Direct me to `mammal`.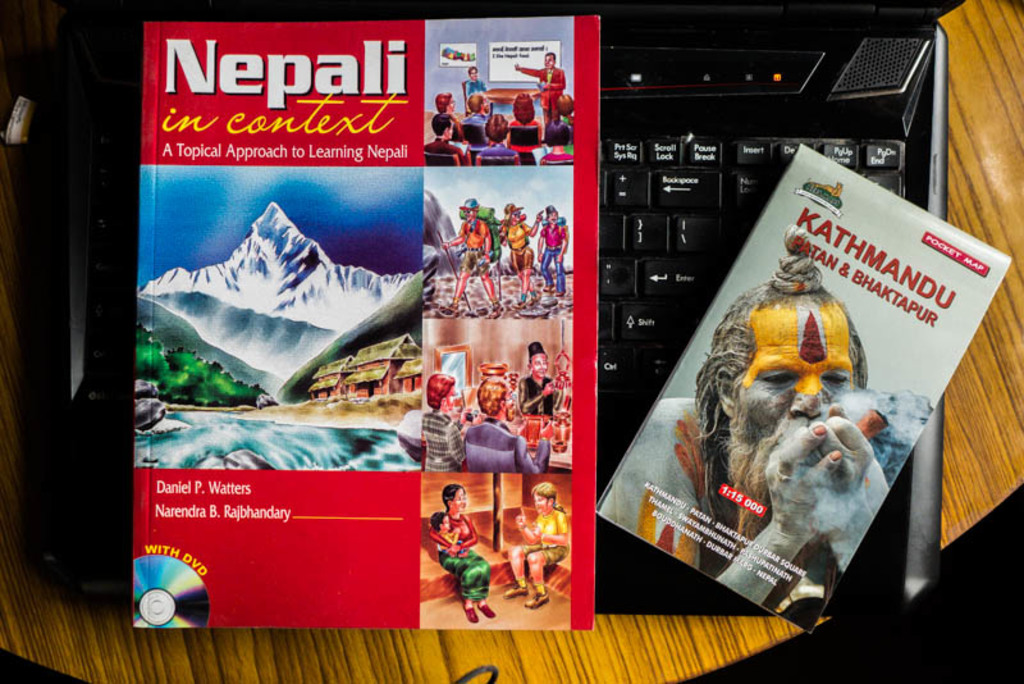
Direction: detection(677, 279, 901, 605).
